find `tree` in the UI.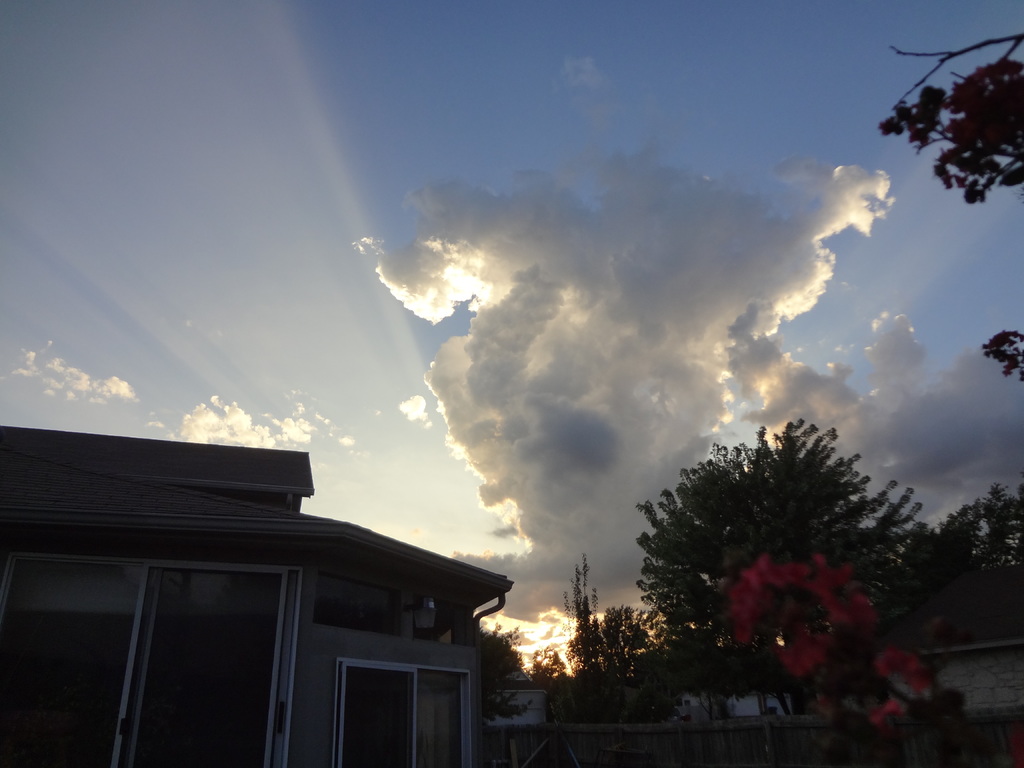
UI element at [612, 608, 636, 671].
